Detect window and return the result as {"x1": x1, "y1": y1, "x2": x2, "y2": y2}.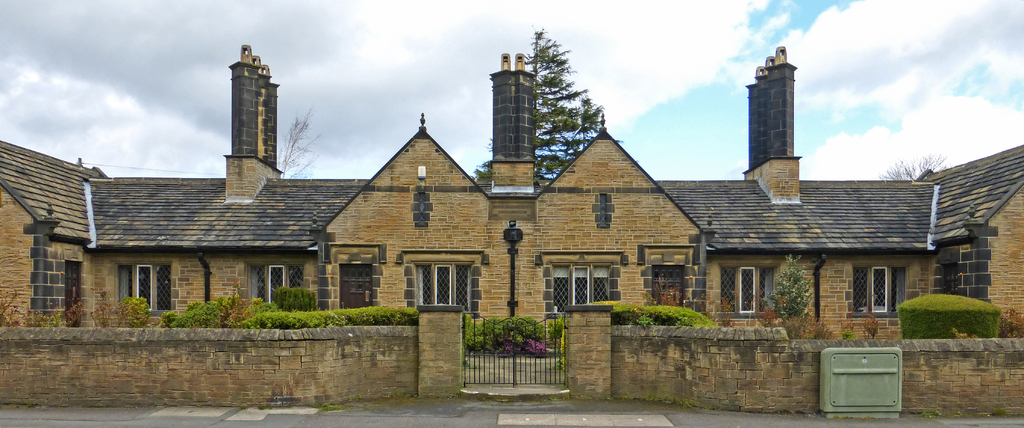
{"x1": 122, "y1": 262, "x2": 173, "y2": 316}.
